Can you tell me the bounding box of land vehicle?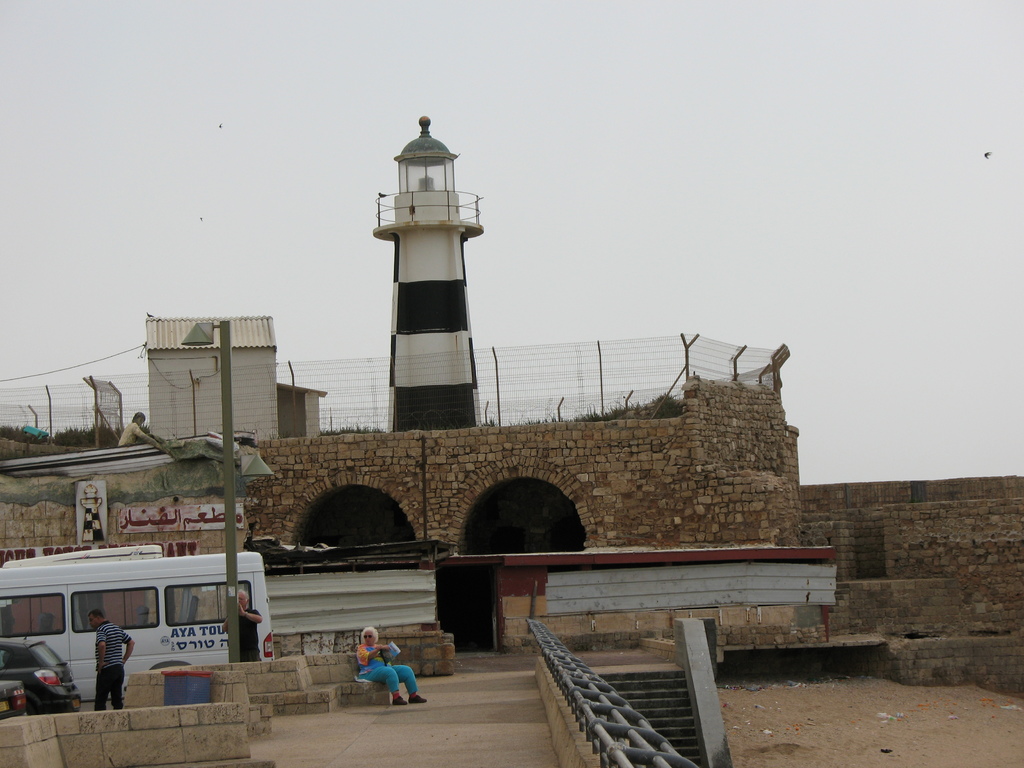
(left=0, top=630, right=77, bottom=712).
